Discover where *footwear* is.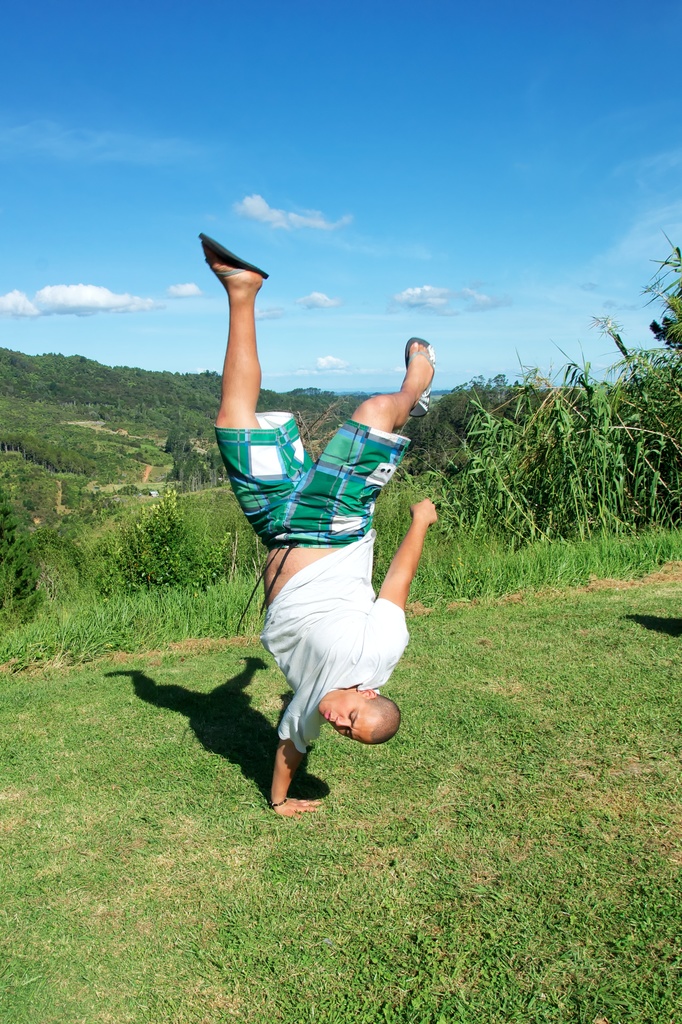
Discovered at box=[400, 337, 437, 419].
